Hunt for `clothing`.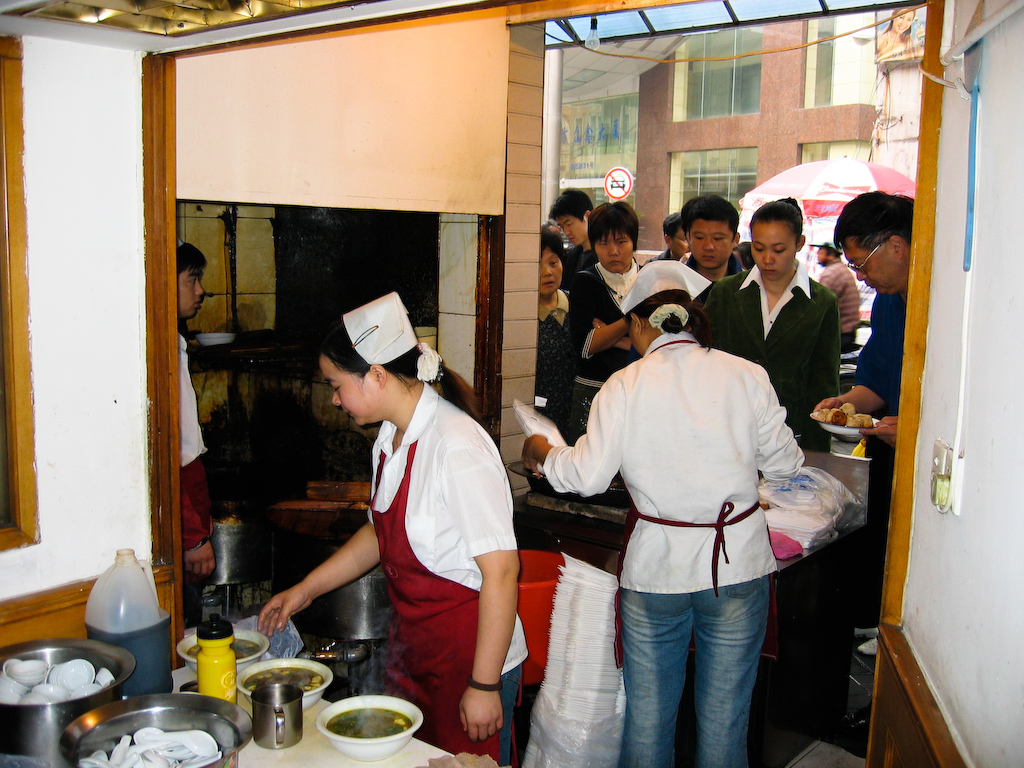
Hunted down at (564, 255, 645, 325).
